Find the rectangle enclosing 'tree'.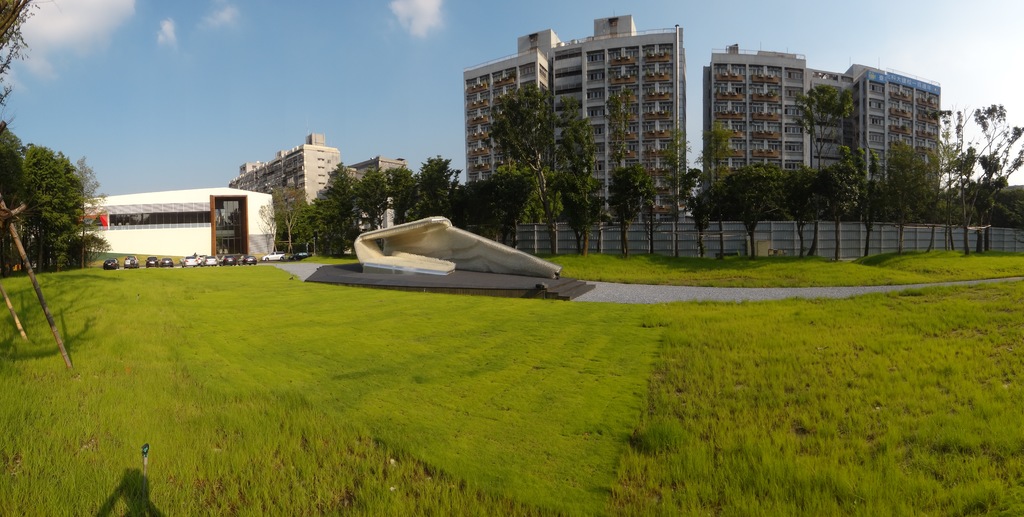
362:163:383:236.
